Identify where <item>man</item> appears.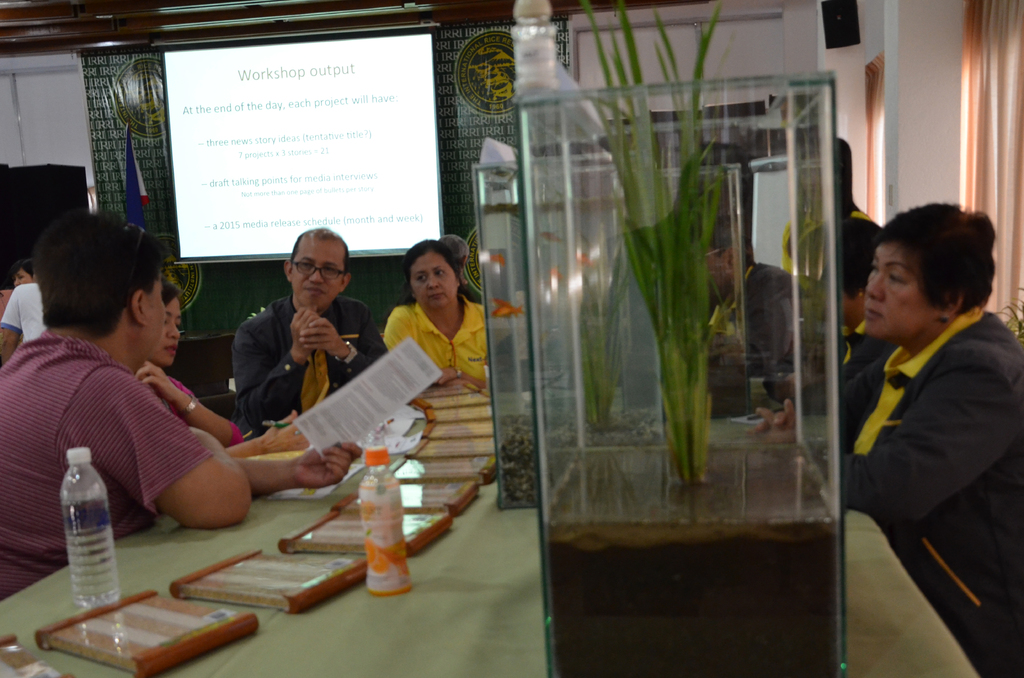
Appears at pyautogui.locateOnScreen(201, 231, 364, 417).
